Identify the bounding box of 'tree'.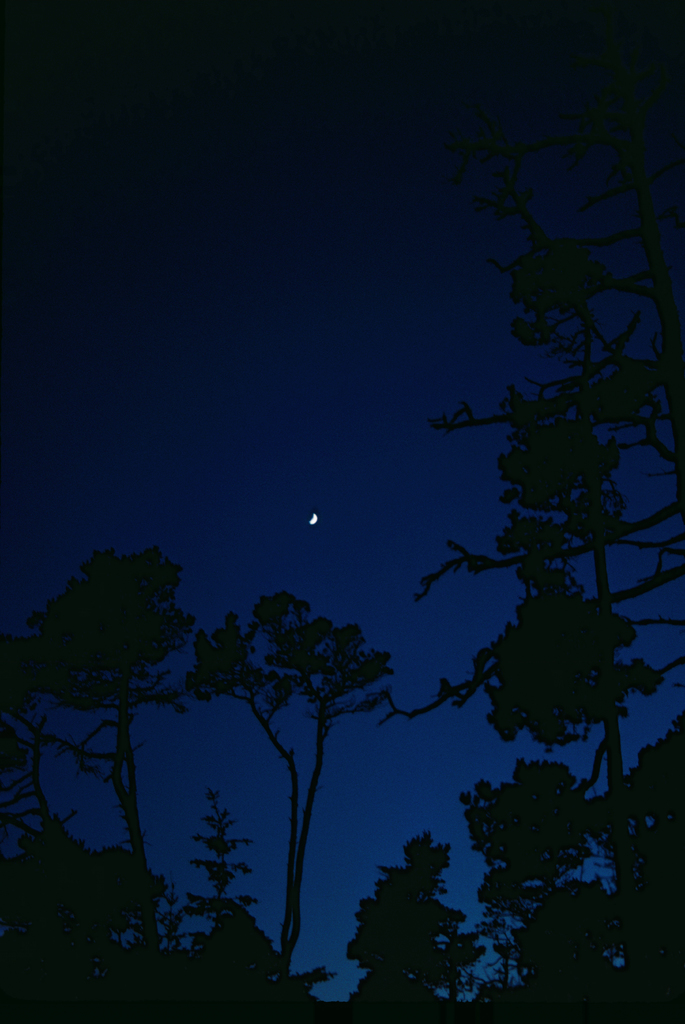
[left=17, top=550, right=279, bottom=1012].
